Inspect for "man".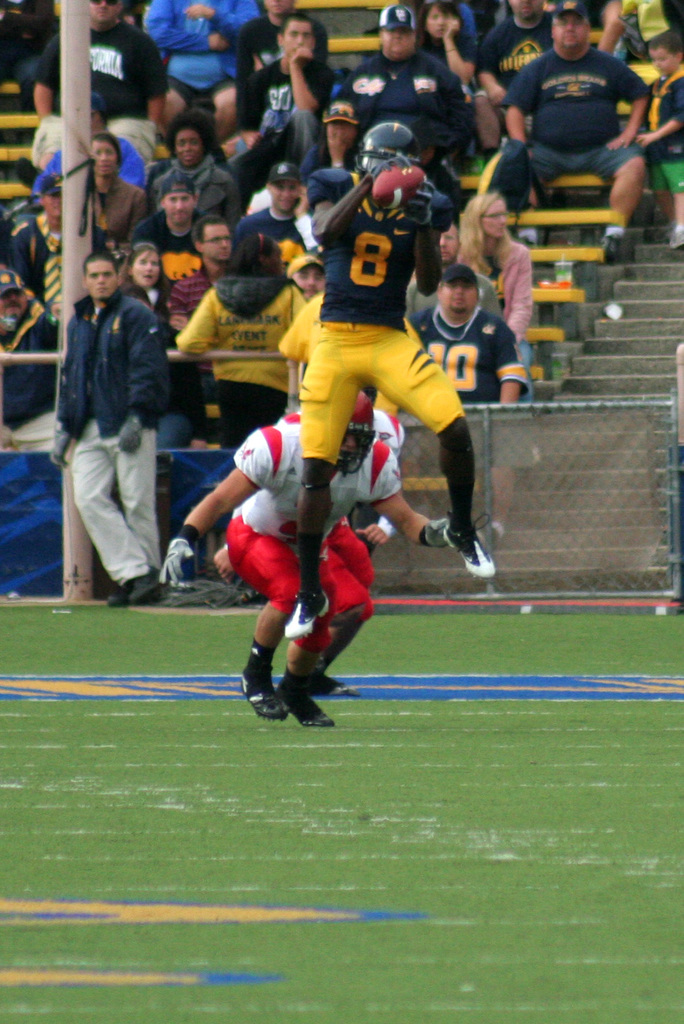
Inspection: 388/200/509/402.
